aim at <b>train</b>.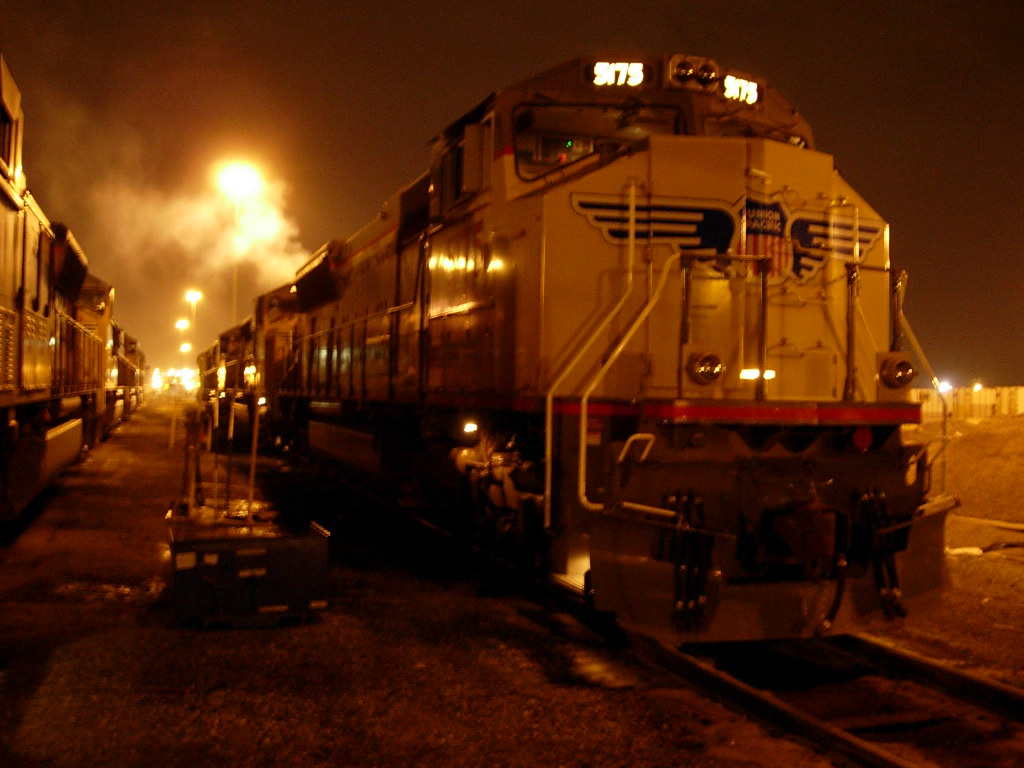
Aimed at pyautogui.locateOnScreen(196, 47, 955, 652).
